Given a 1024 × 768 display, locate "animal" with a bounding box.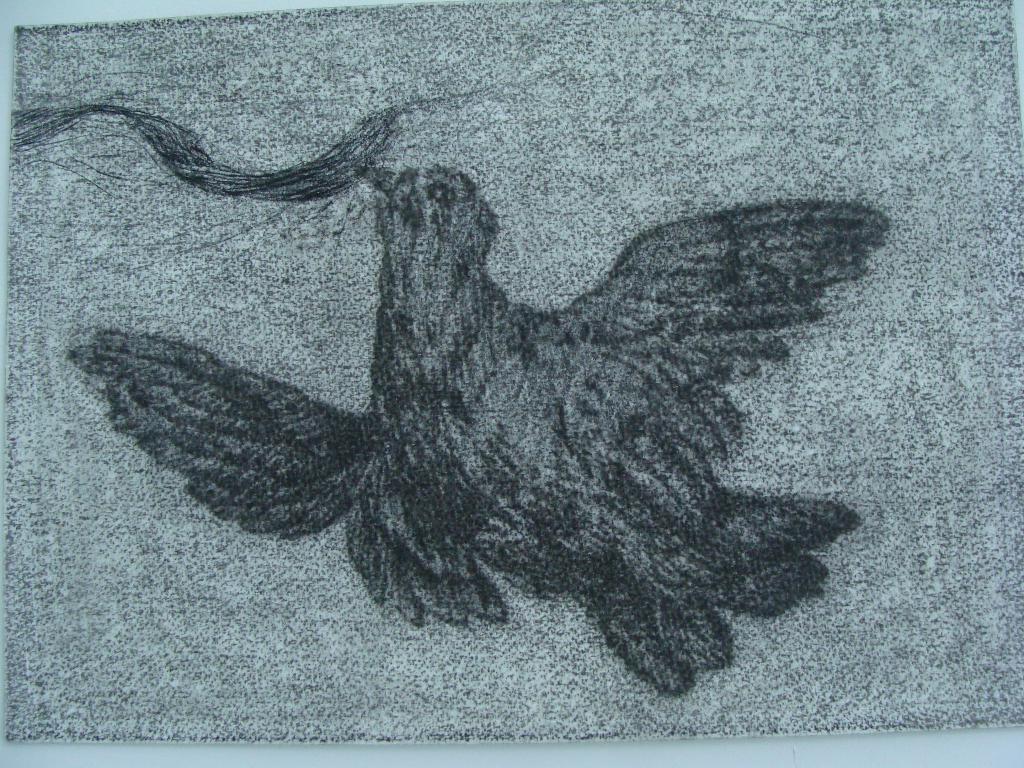
Located: bbox=[63, 156, 895, 703].
